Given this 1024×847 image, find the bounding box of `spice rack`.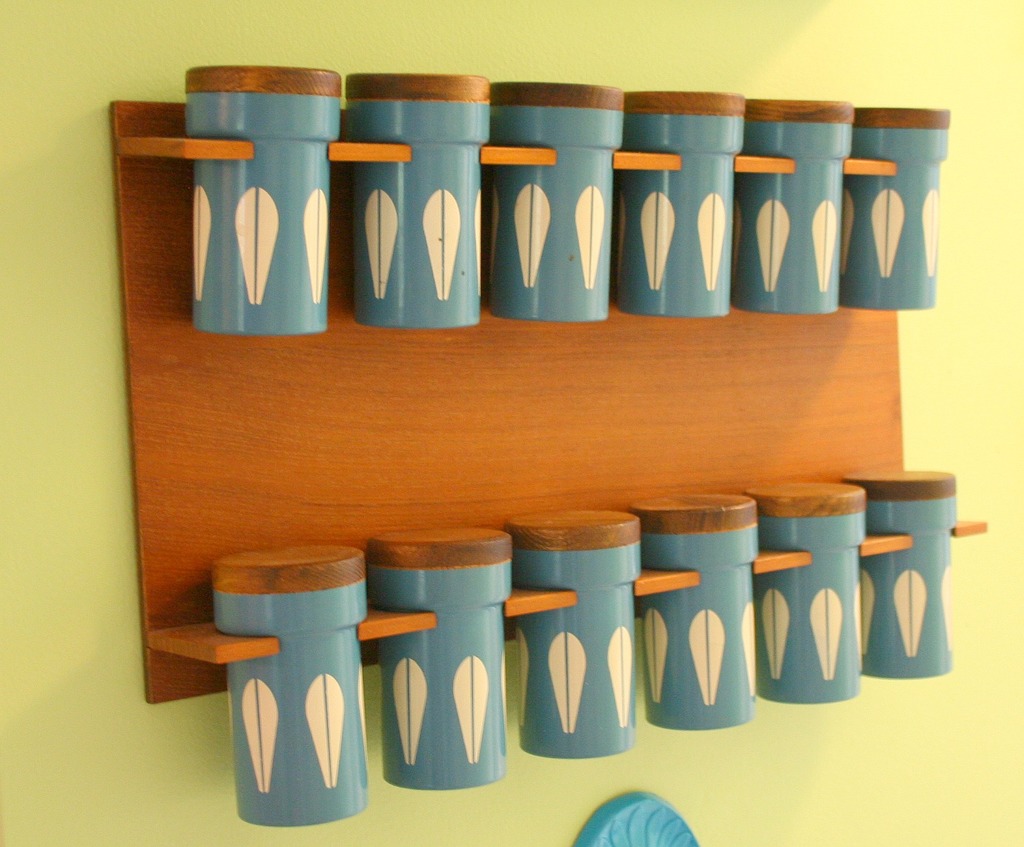
(x1=141, y1=457, x2=986, y2=831).
